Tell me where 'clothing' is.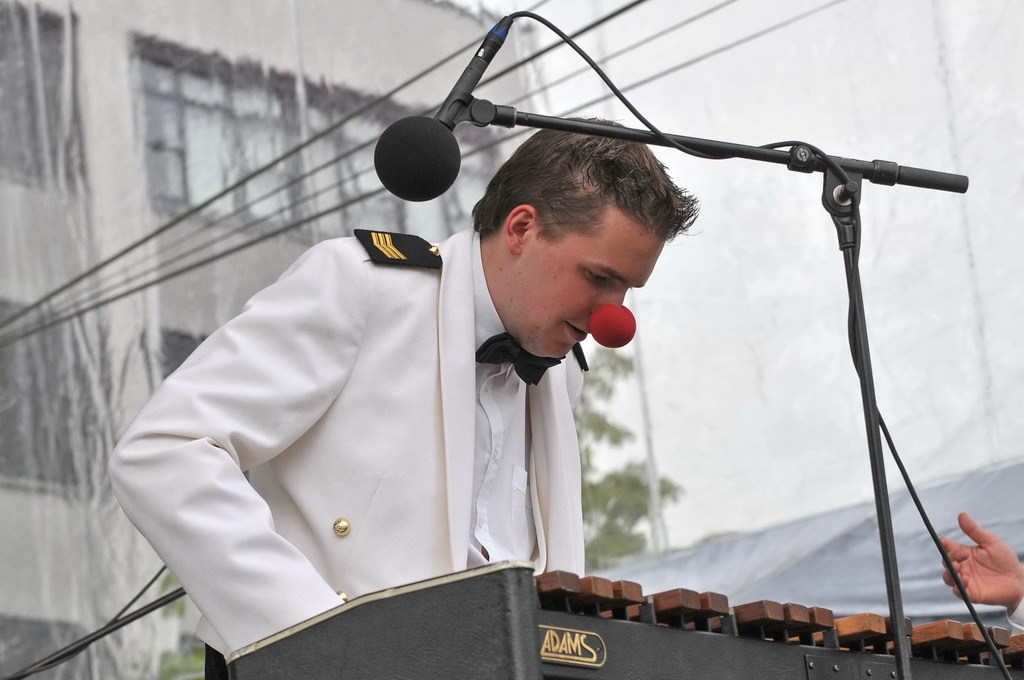
'clothing' is at 101:224:580:679.
